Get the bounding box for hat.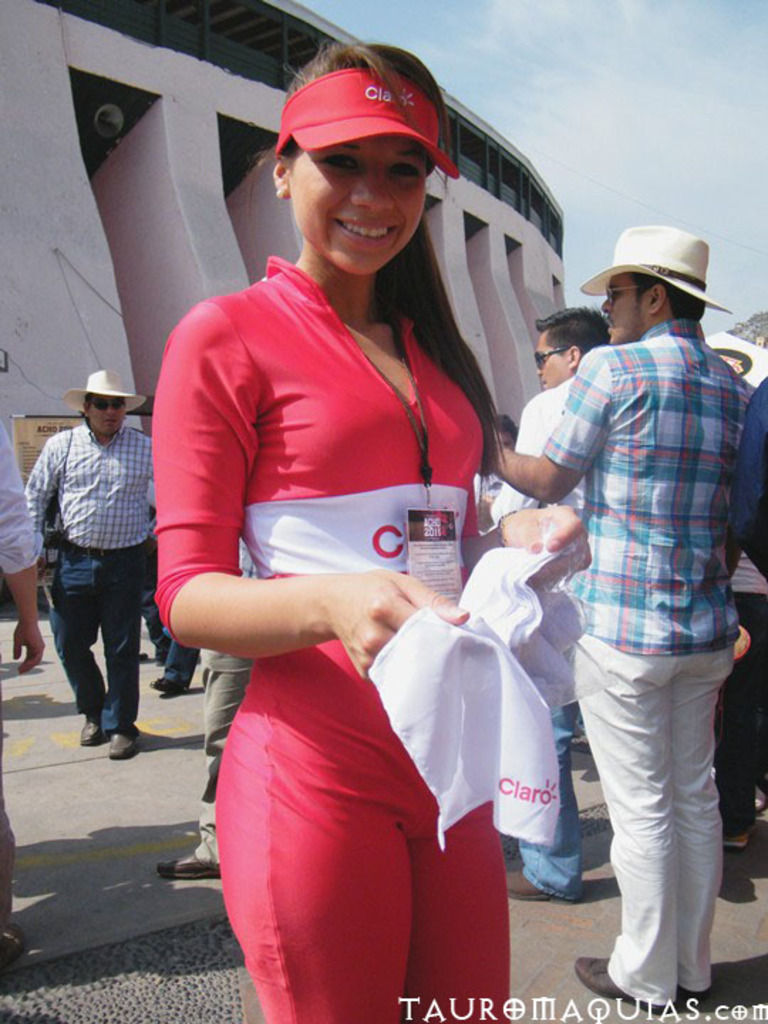
box(61, 364, 148, 417).
